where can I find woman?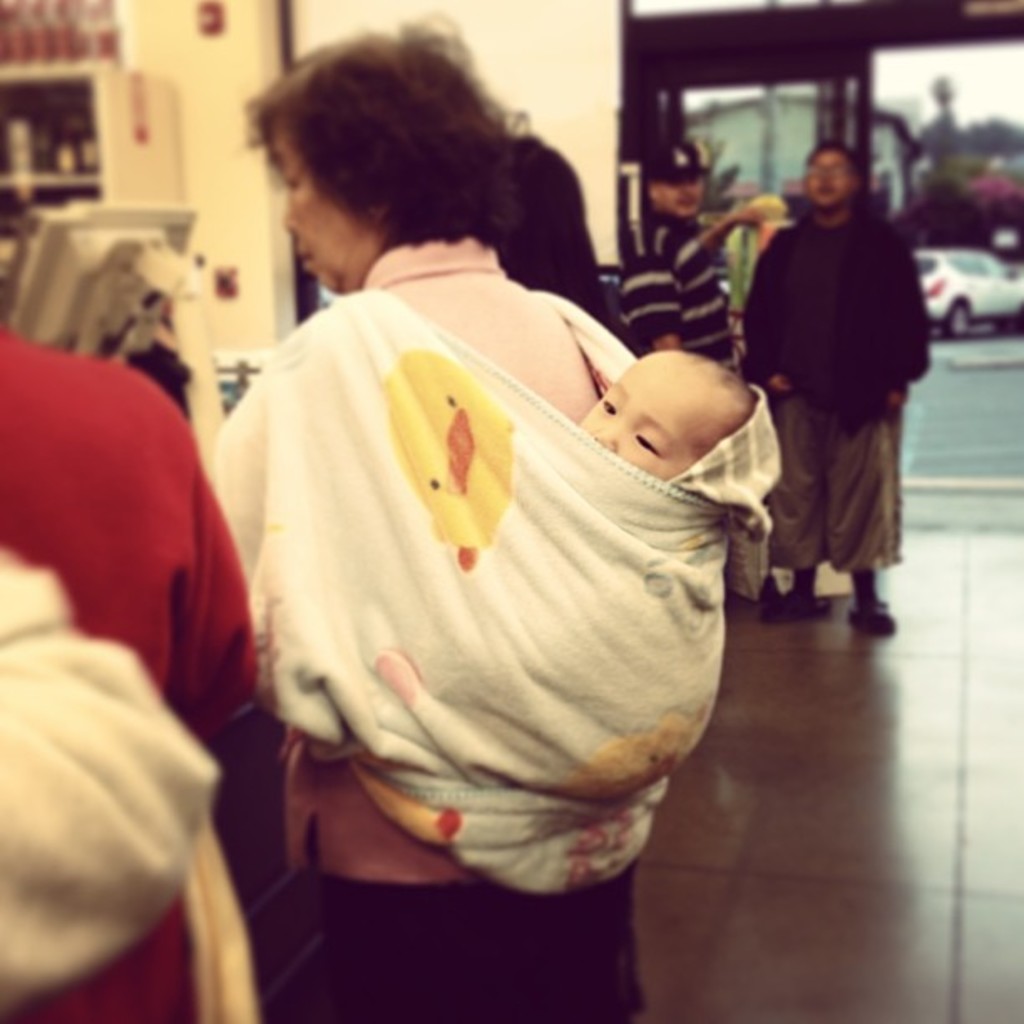
You can find it at x1=497 y1=124 x2=619 y2=328.
